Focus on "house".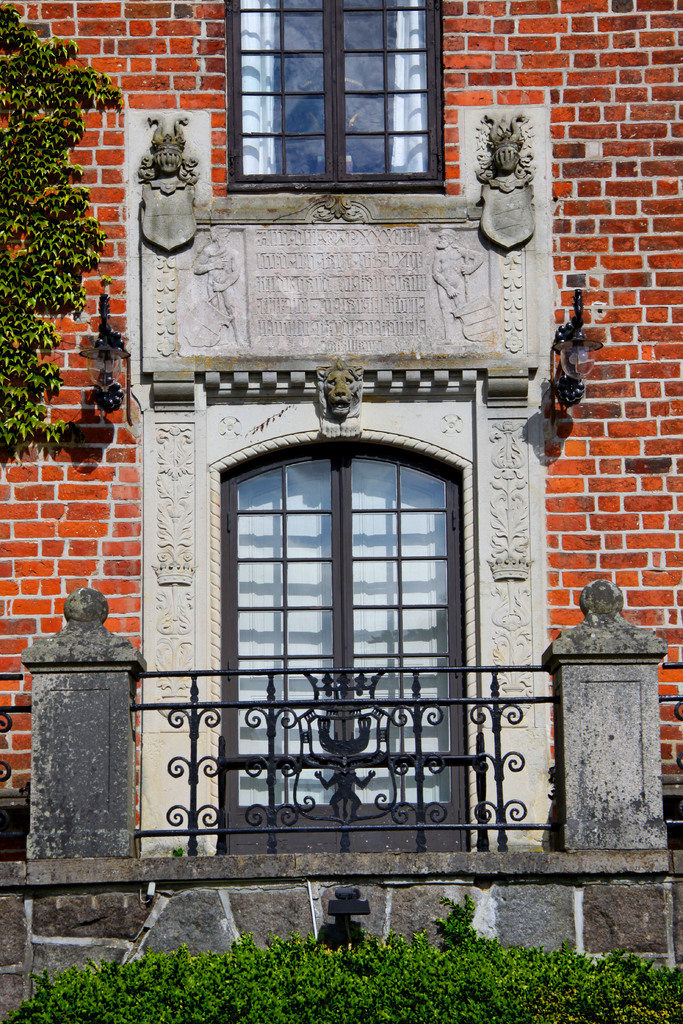
Focused at region(0, 0, 682, 855).
